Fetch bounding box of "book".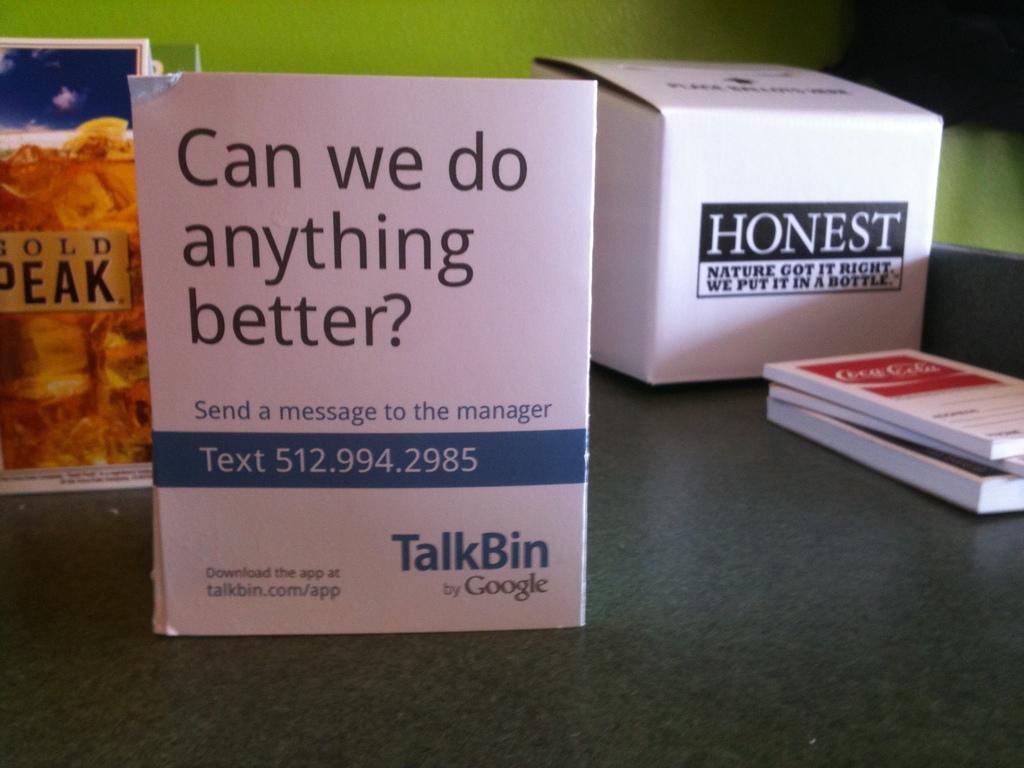
Bbox: (x1=128, y1=73, x2=593, y2=637).
